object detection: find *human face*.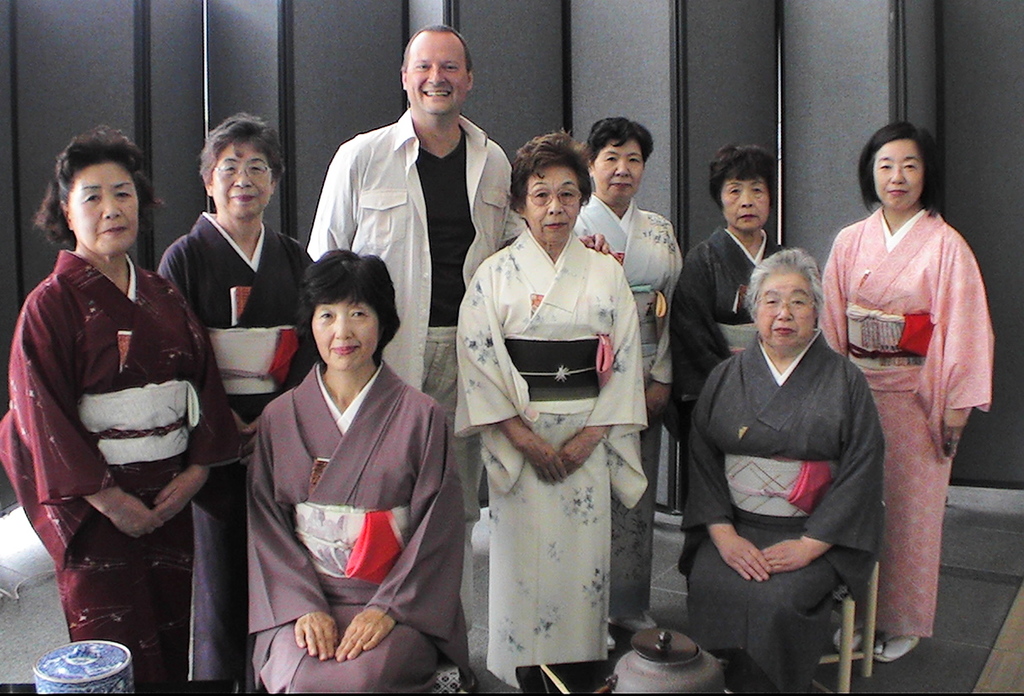
bbox=[71, 166, 137, 258].
